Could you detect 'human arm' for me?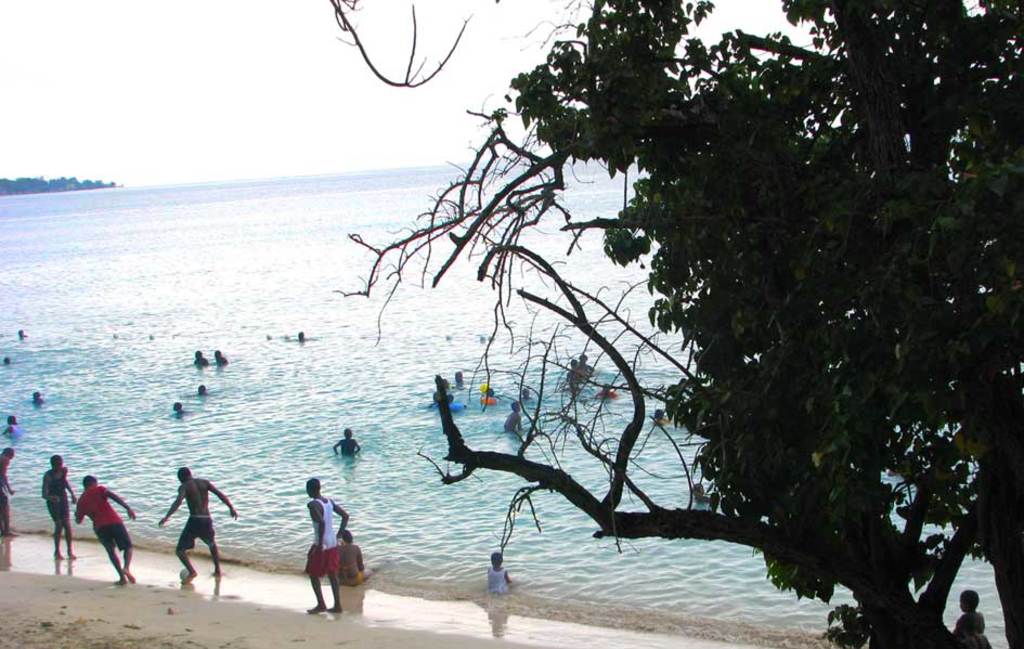
Detection result: 333, 441, 344, 455.
